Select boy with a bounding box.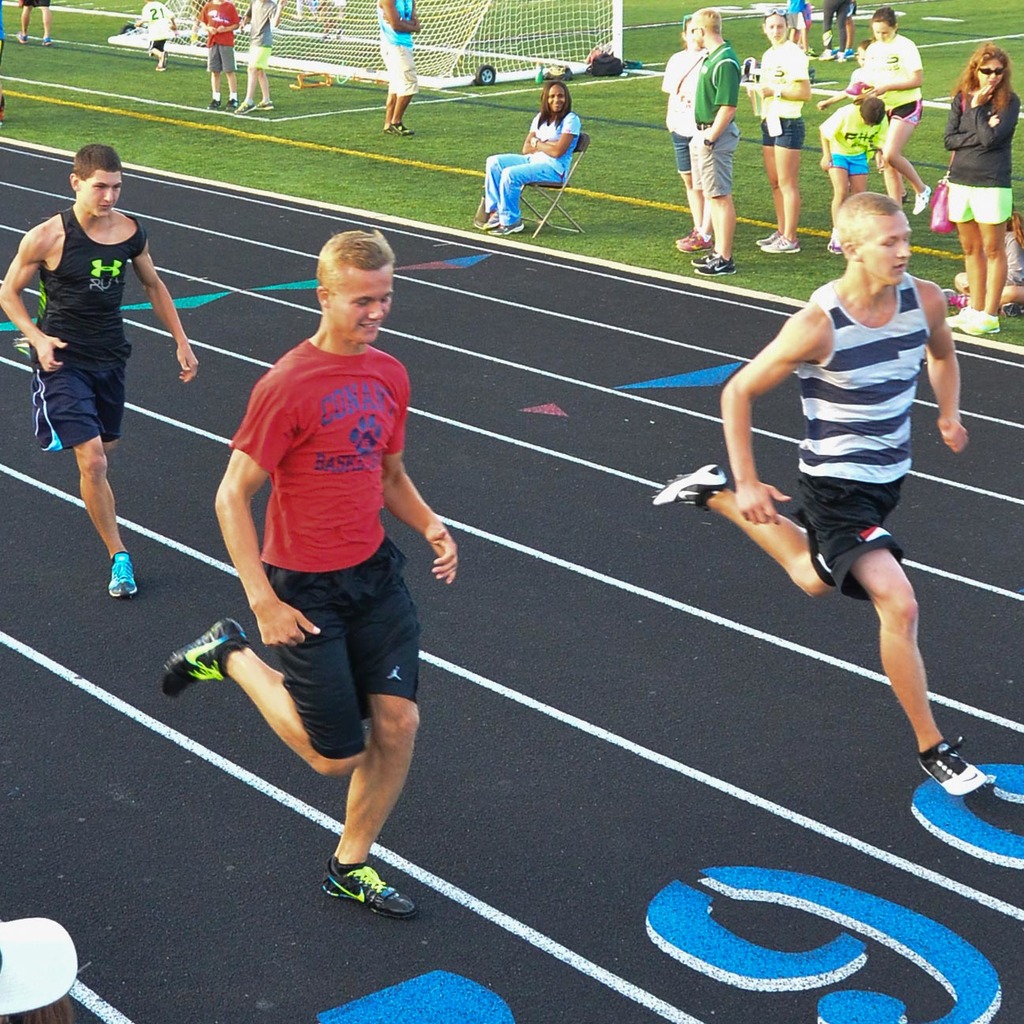
[815, 39, 906, 204].
